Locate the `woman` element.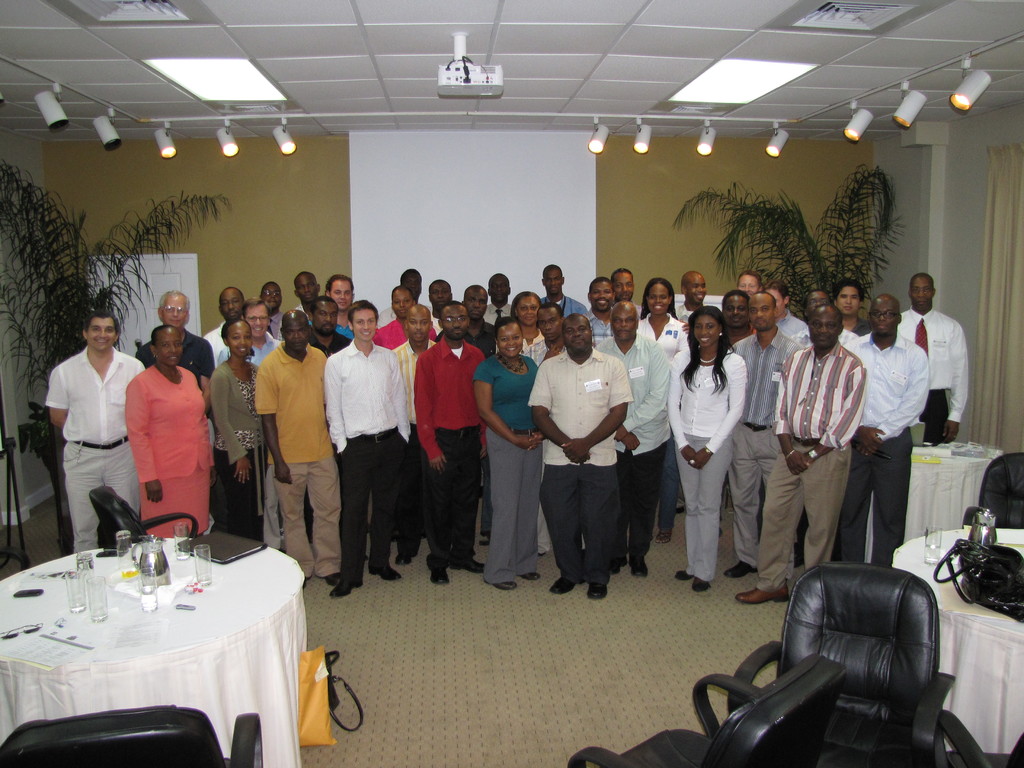
Element bbox: bbox(637, 275, 689, 542).
